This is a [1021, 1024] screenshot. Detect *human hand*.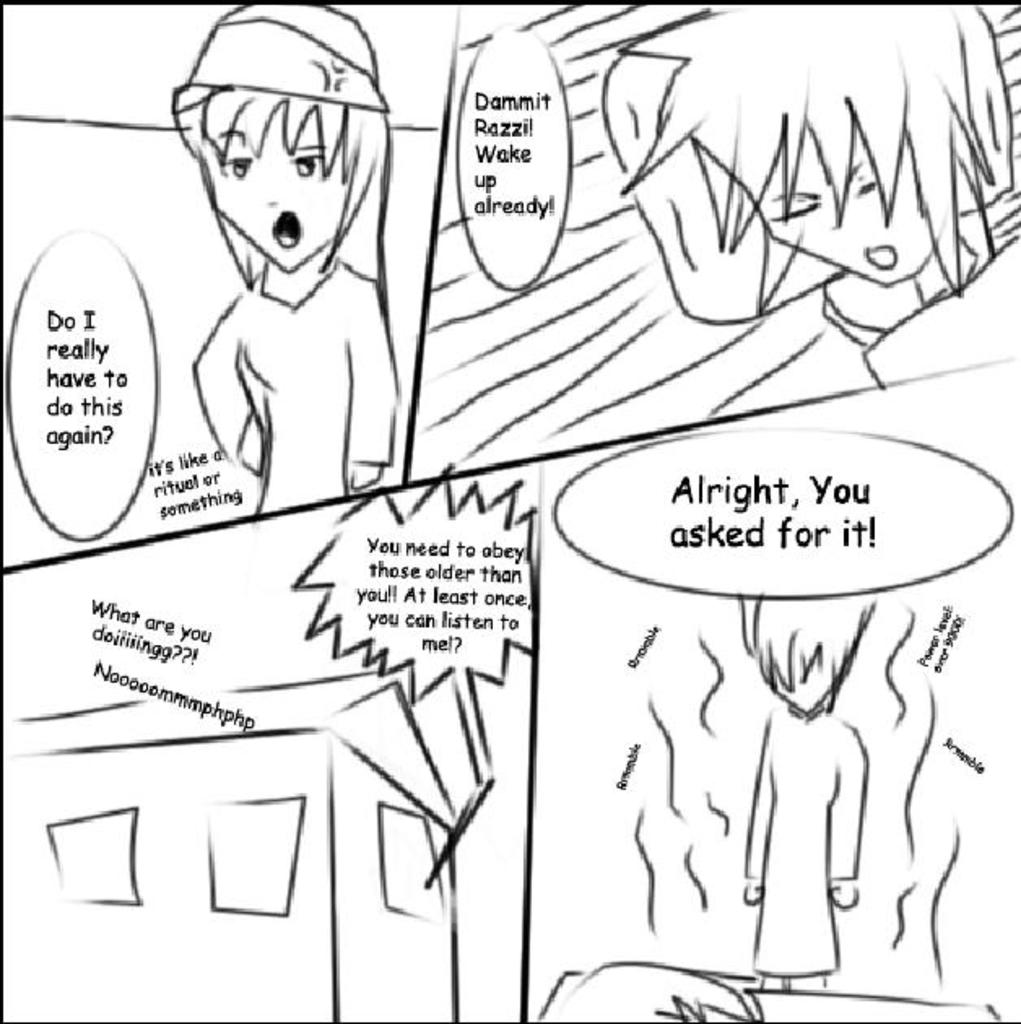
239 414 268 476.
